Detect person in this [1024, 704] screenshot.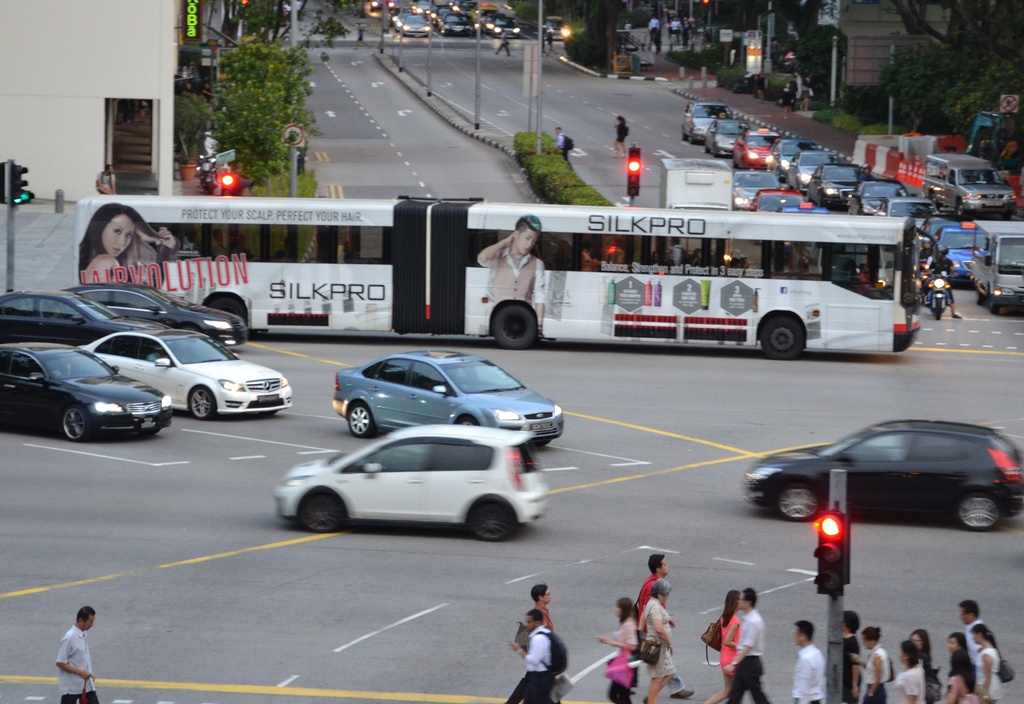
Detection: [944,650,982,703].
